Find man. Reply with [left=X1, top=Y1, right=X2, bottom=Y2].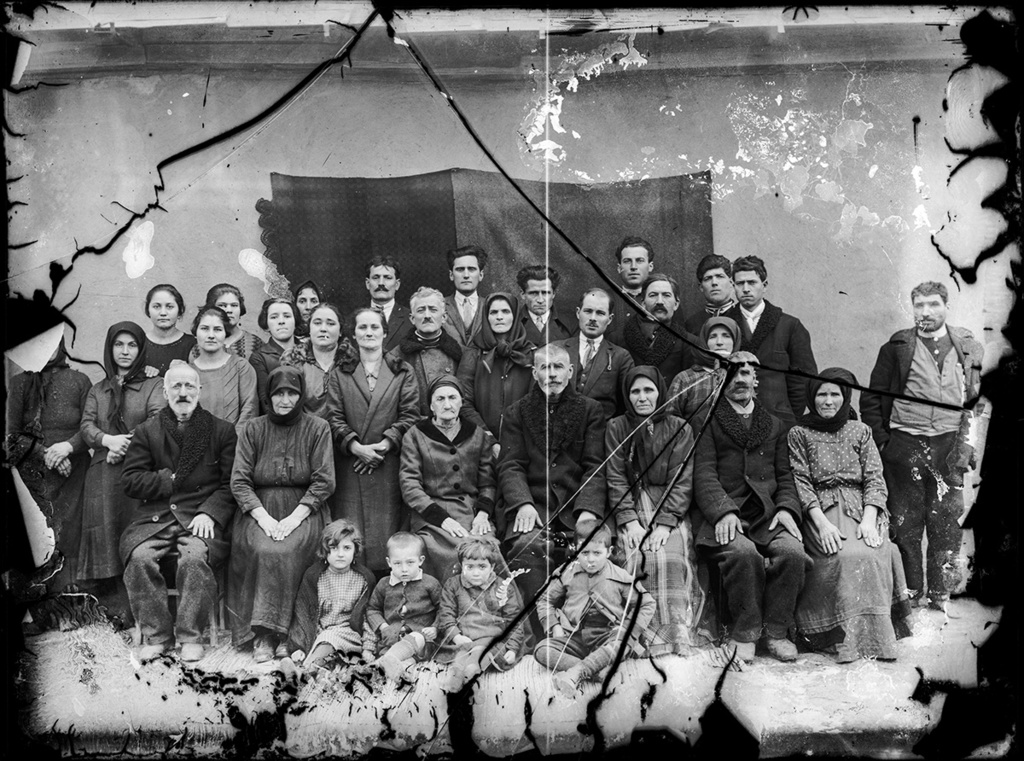
[left=624, top=268, right=706, bottom=378].
